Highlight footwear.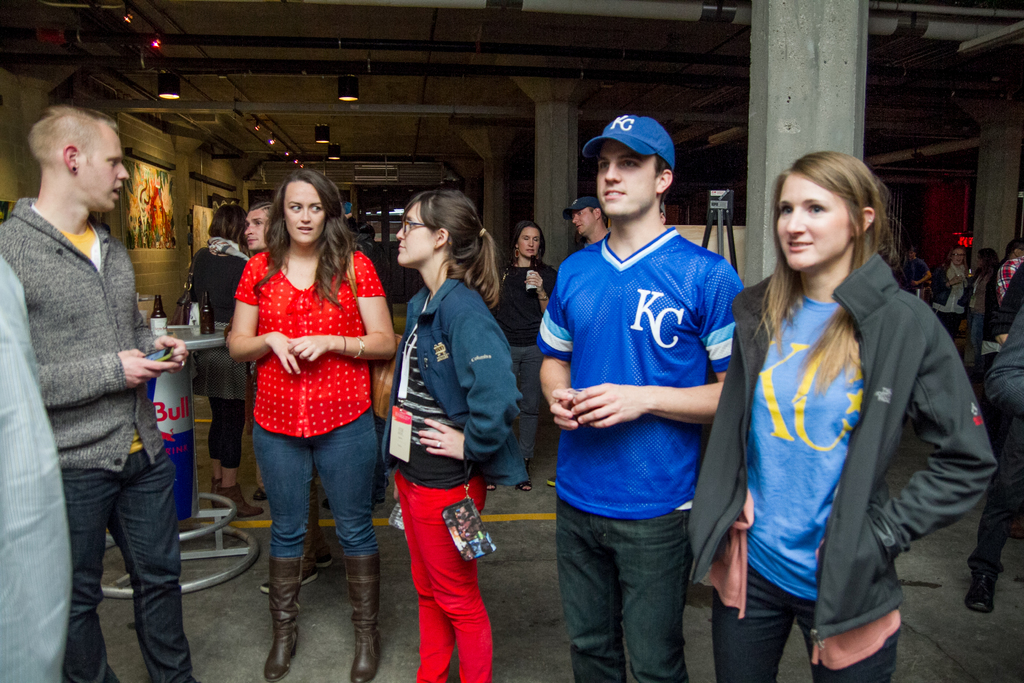
Highlighted region: Rect(248, 568, 300, 681).
